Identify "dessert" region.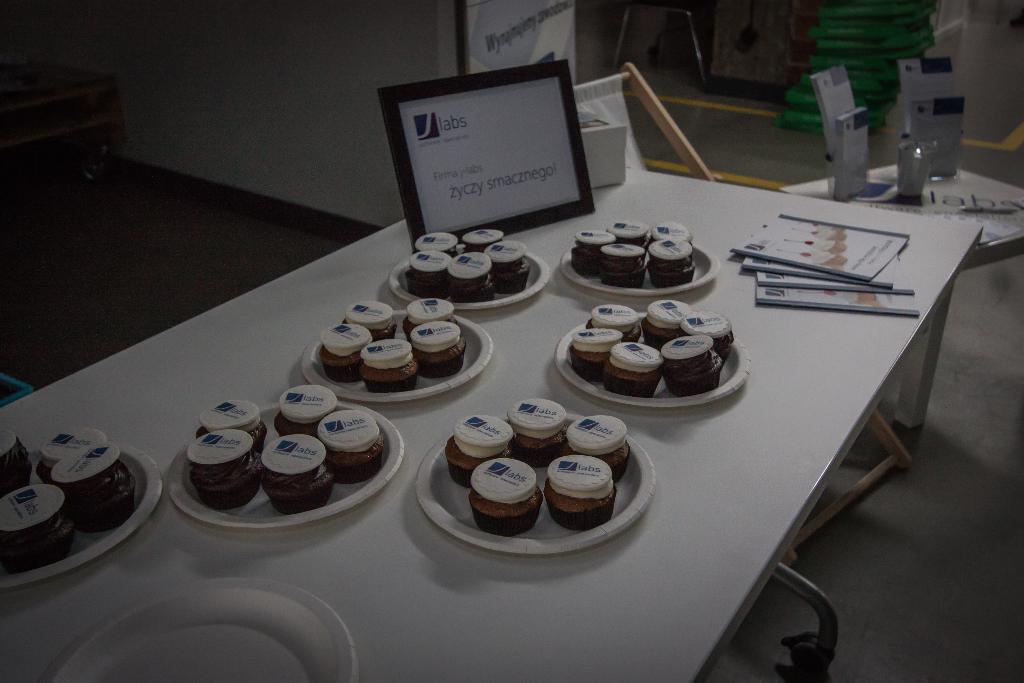
Region: box(570, 229, 605, 269).
